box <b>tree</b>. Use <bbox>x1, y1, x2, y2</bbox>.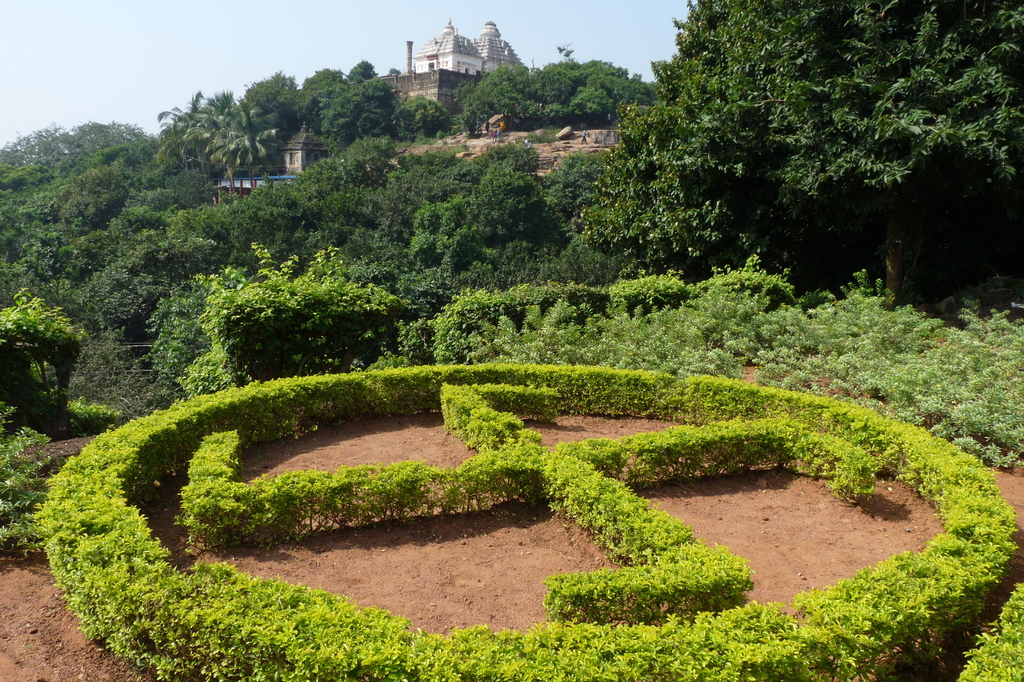
<bbox>303, 69, 355, 90</bbox>.
